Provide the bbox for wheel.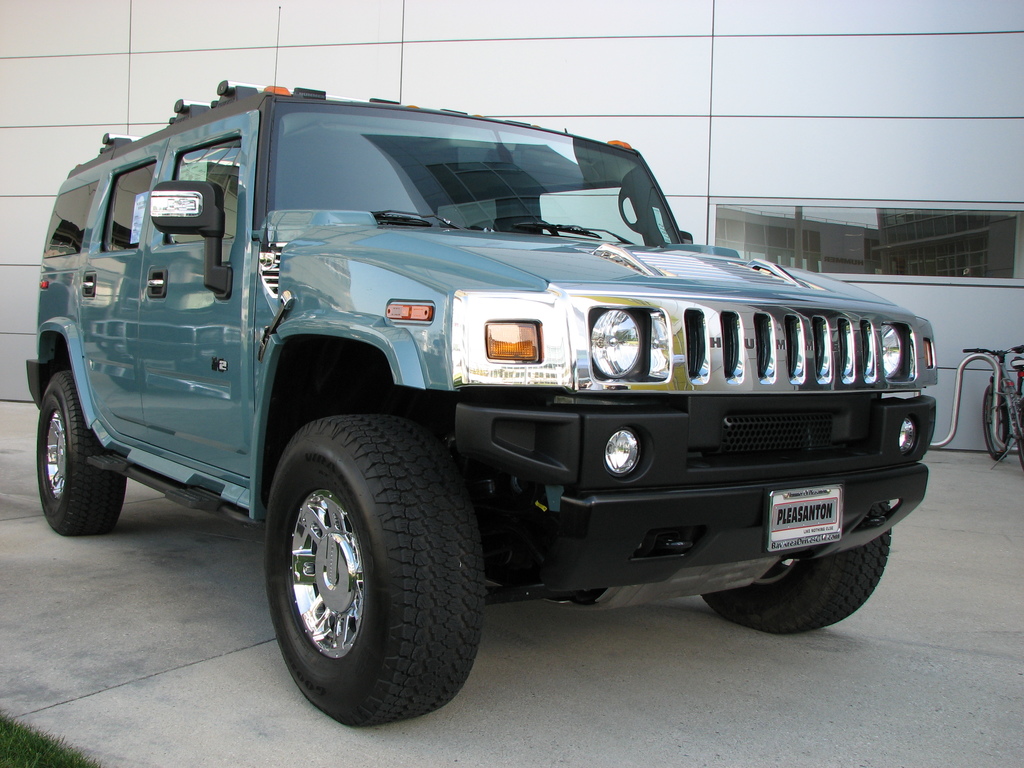
x1=980, y1=385, x2=1008, y2=460.
